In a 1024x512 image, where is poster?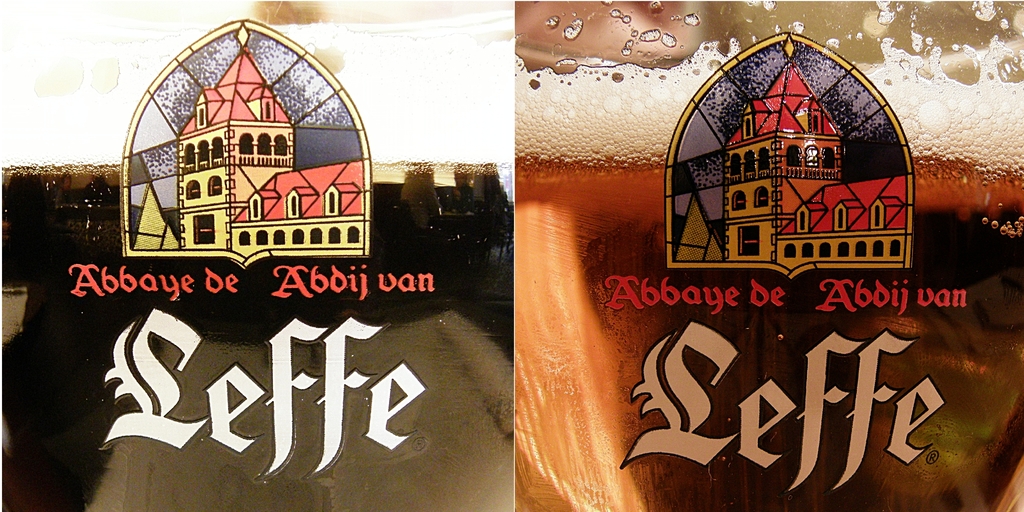
bbox(0, 1, 1023, 511).
